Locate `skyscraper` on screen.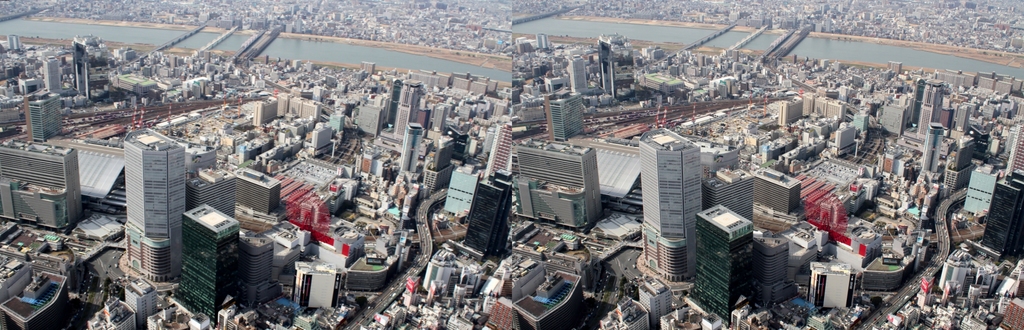
On screen at 596,33,655,104.
